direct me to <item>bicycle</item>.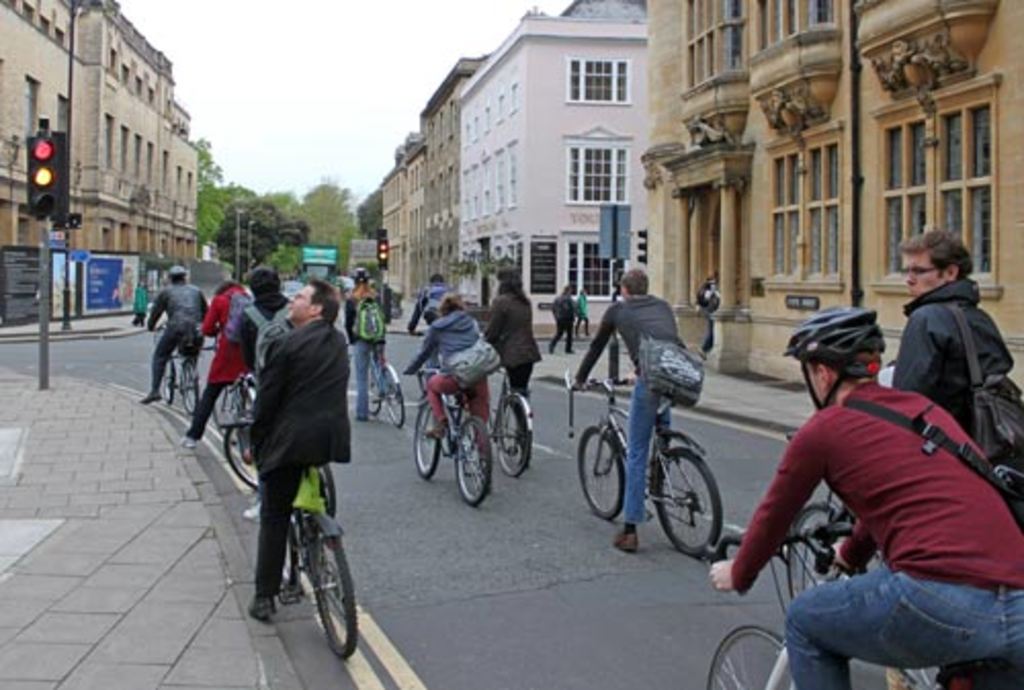
Direction: [left=158, top=319, right=213, bottom=418].
